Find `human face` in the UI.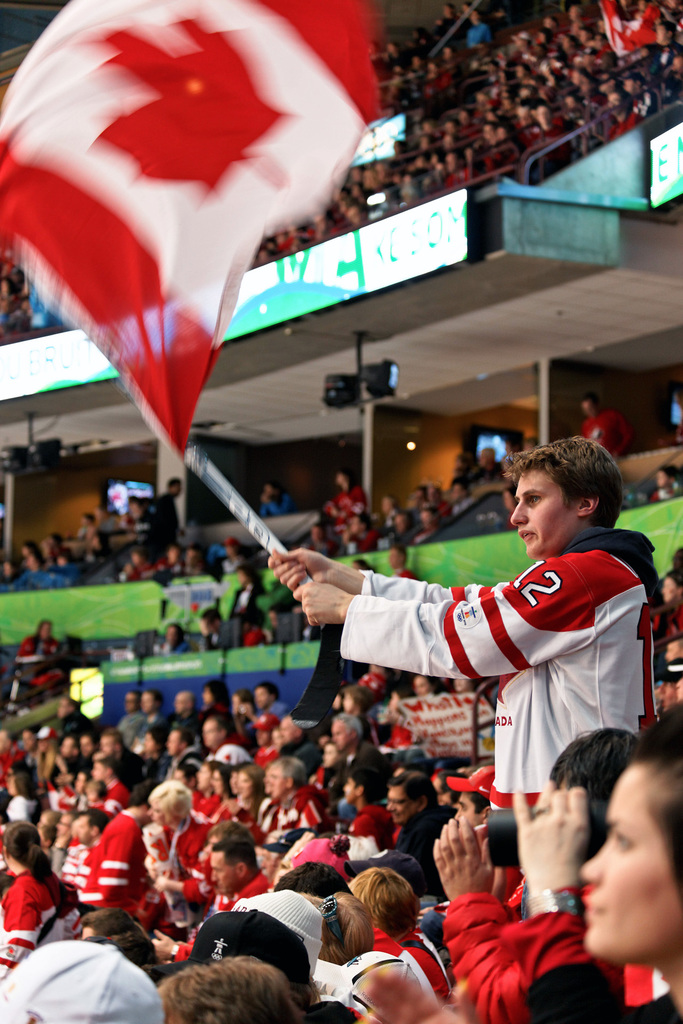
UI element at [left=332, top=721, right=351, bottom=751].
